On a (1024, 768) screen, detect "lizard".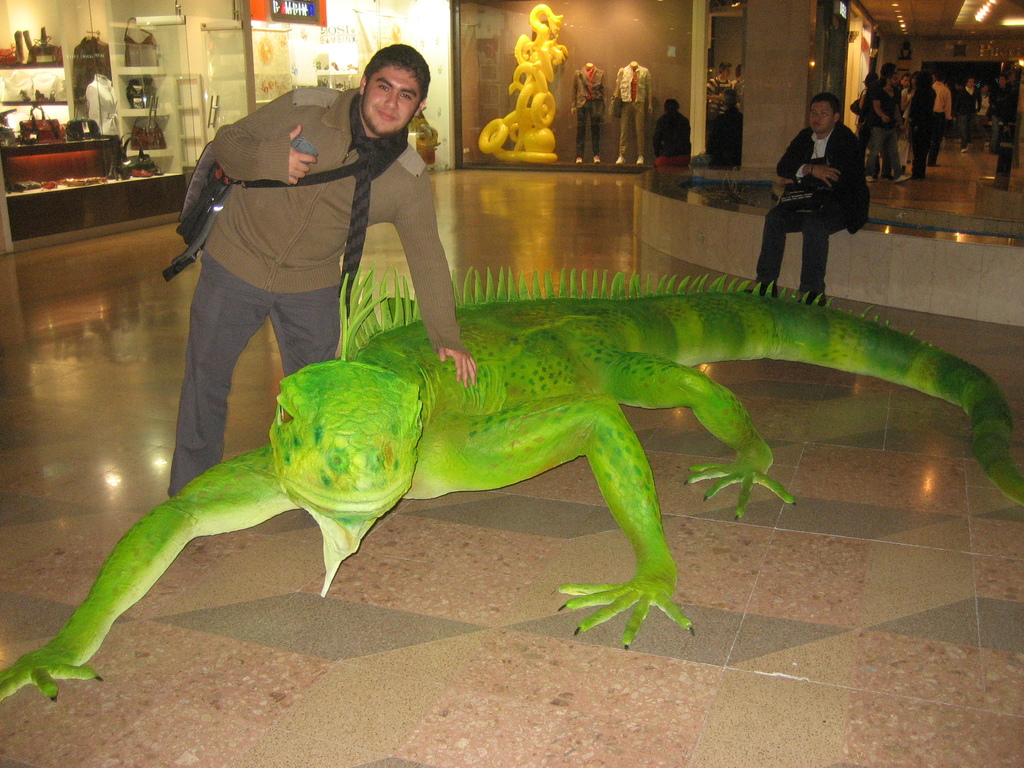
[left=109, top=241, right=975, bottom=675].
